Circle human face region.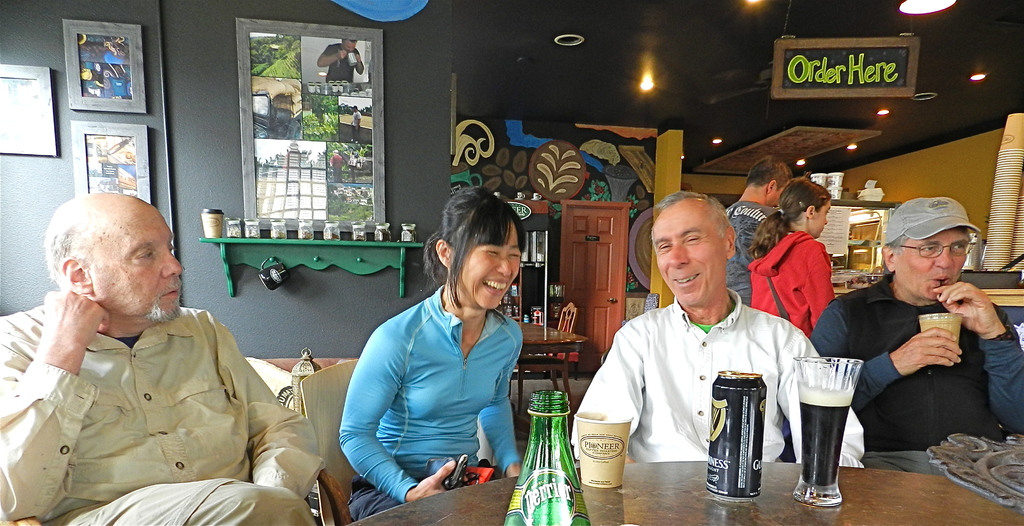
Region: [893,228,969,301].
